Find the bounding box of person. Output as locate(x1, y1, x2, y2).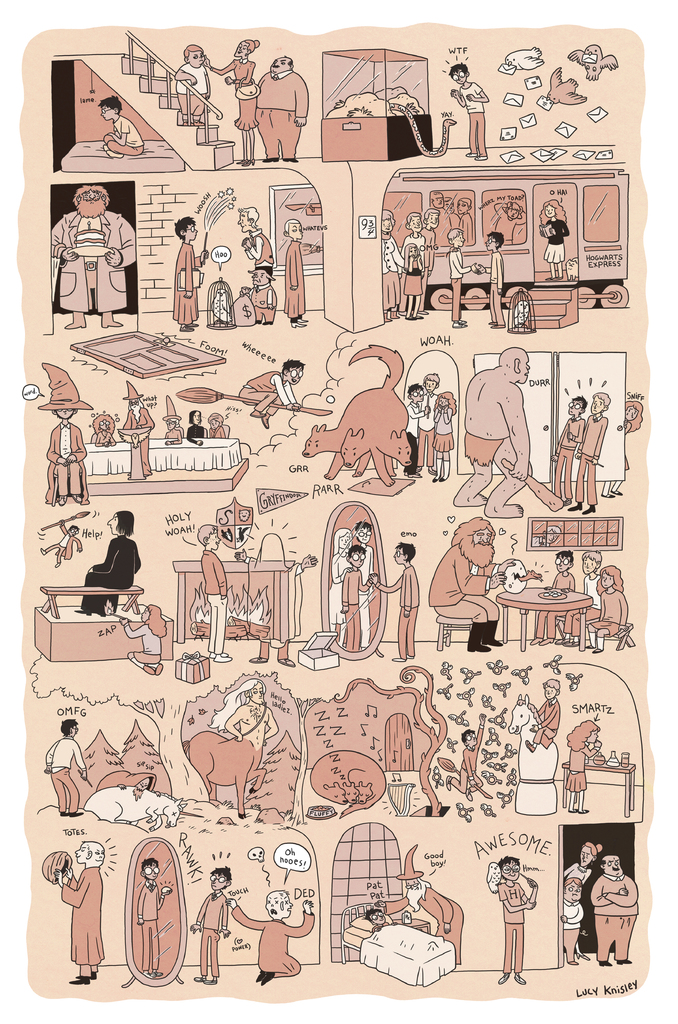
locate(56, 841, 104, 984).
